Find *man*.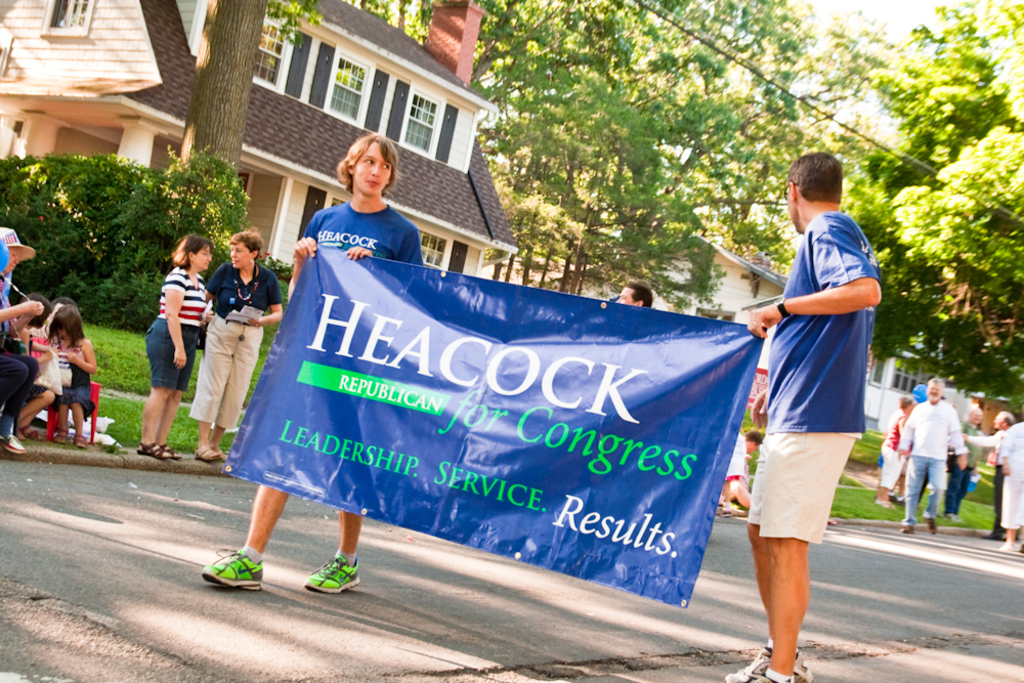
722,428,762,506.
